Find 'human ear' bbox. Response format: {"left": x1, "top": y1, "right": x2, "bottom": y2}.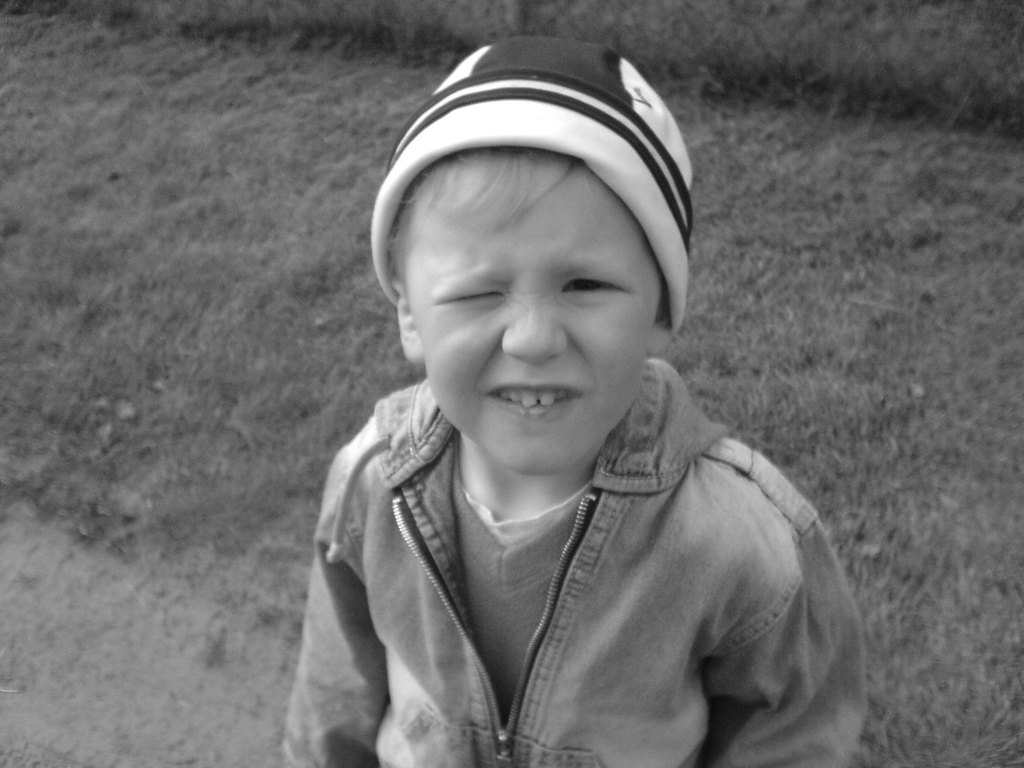
{"left": 395, "top": 275, "right": 423, "bottom": 367}.
